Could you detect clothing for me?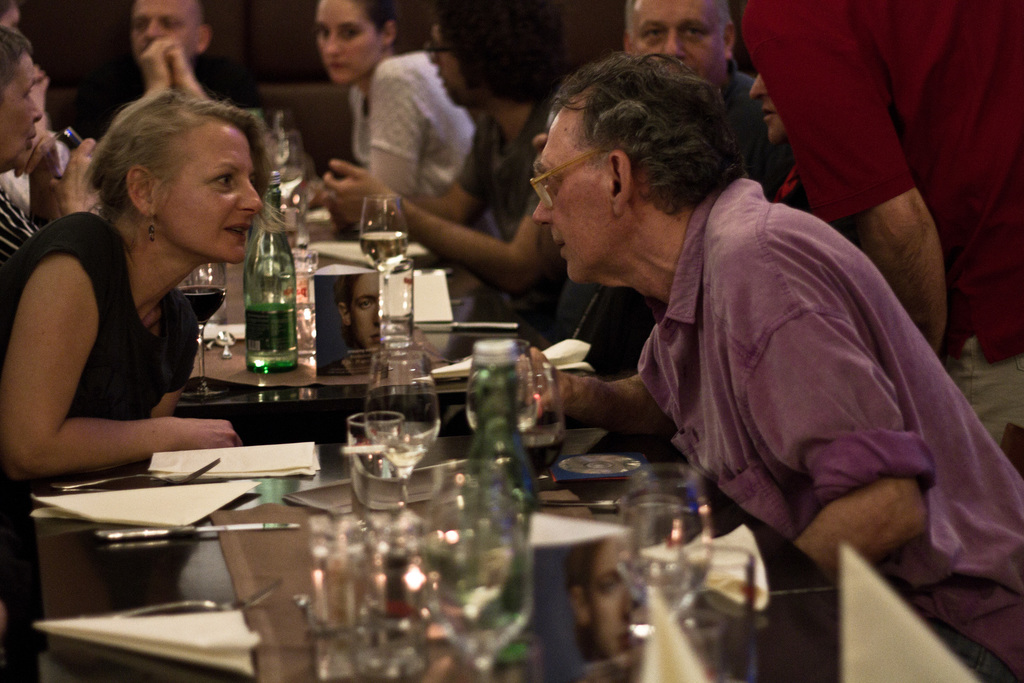
Detection result: bbox=(449, 110, 588, 324).
